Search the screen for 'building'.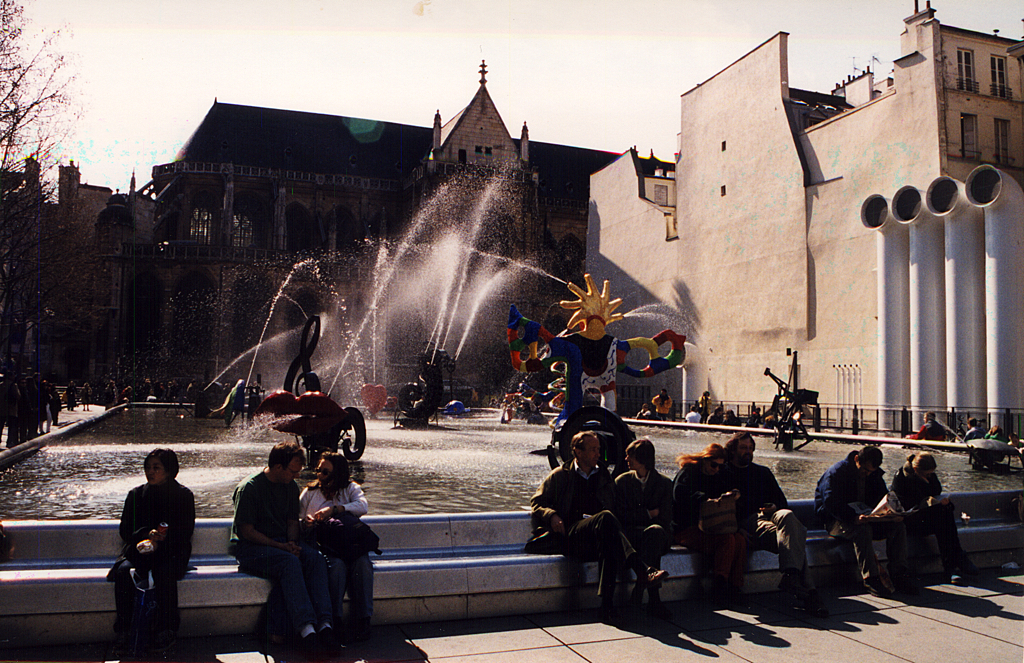
Found at 0 157 143 397.
